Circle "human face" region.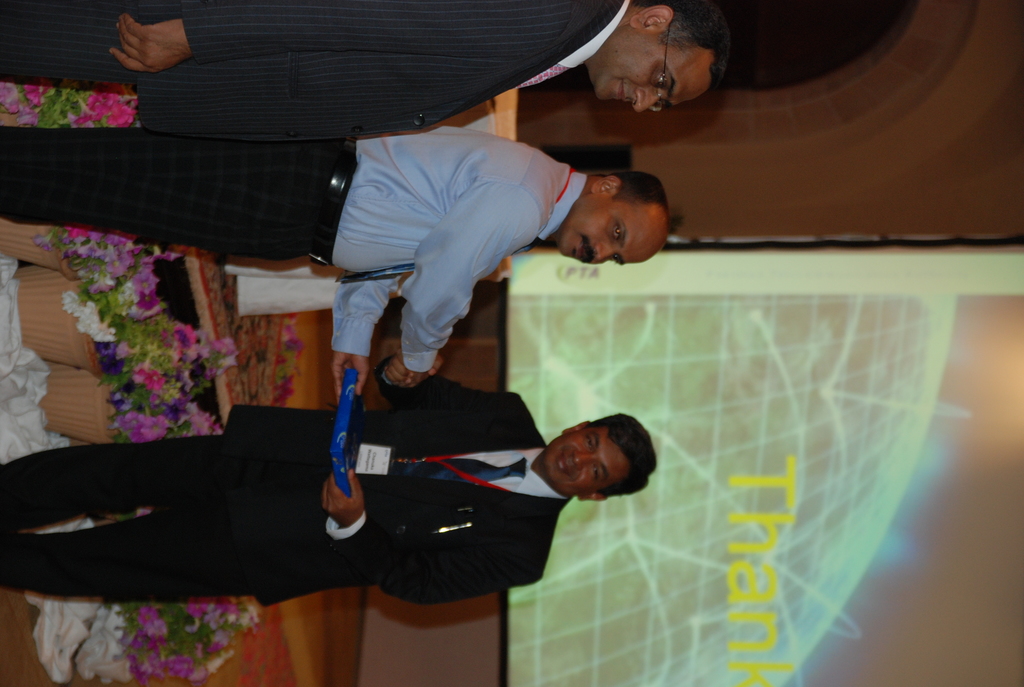
Region: left=546, top=425, right=628, bottom=502.
